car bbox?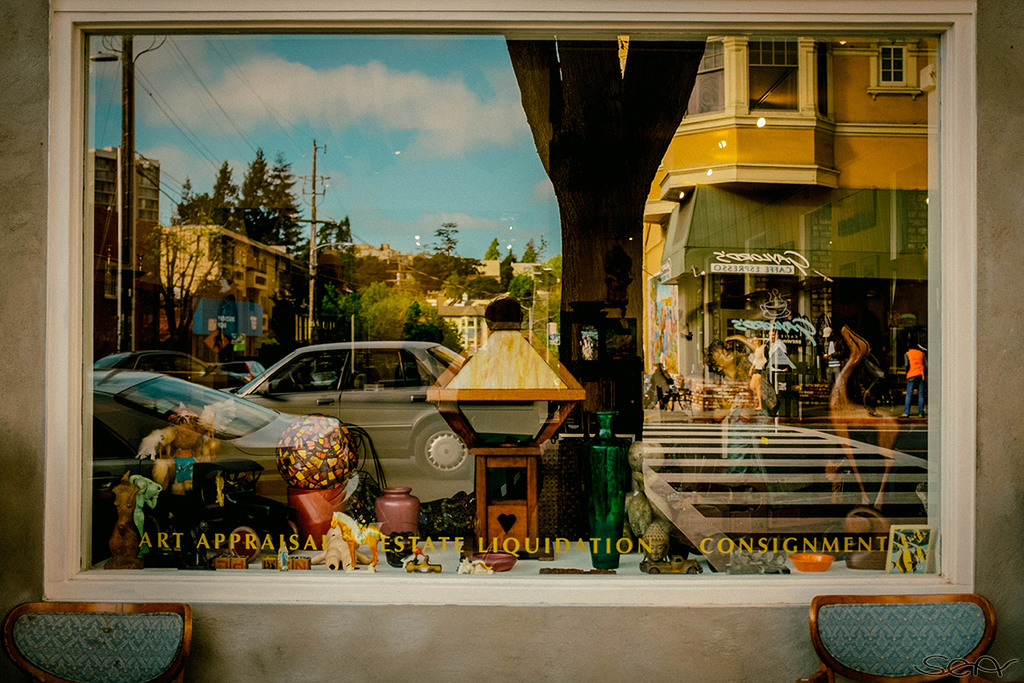
<box>96,347,260,386</box>
